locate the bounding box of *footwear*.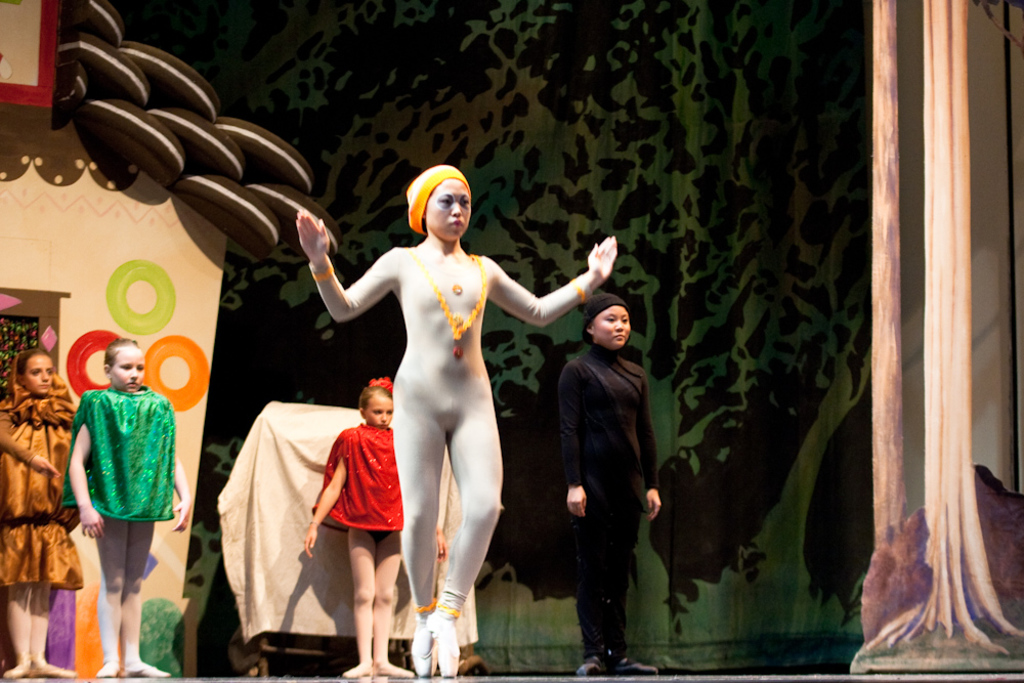
Bounding box: 6 661 28 680.
